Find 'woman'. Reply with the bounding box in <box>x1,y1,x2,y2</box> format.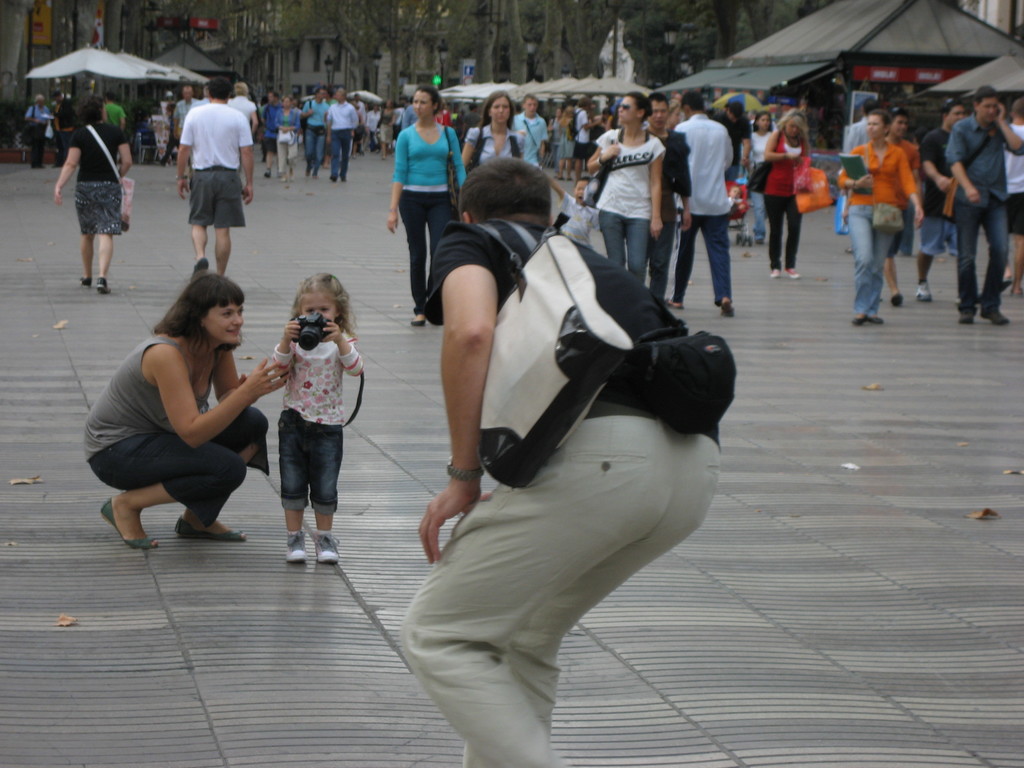
<box>748,106,776,240</box>.
